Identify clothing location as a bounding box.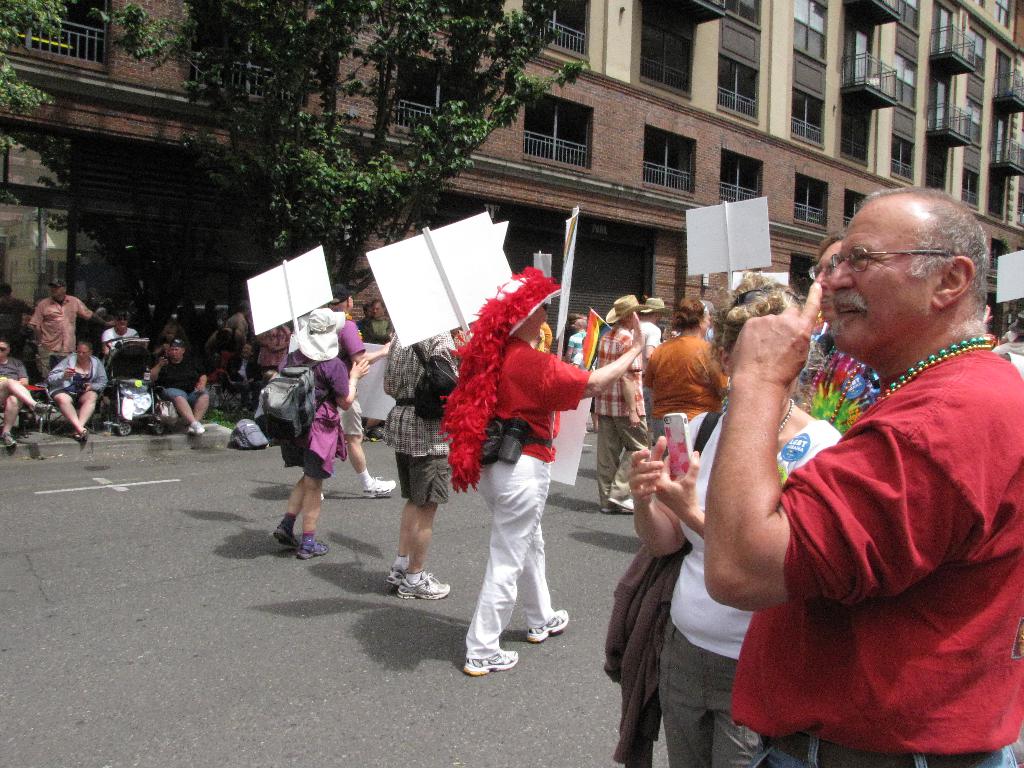
box(467, 357, 586, 659).
